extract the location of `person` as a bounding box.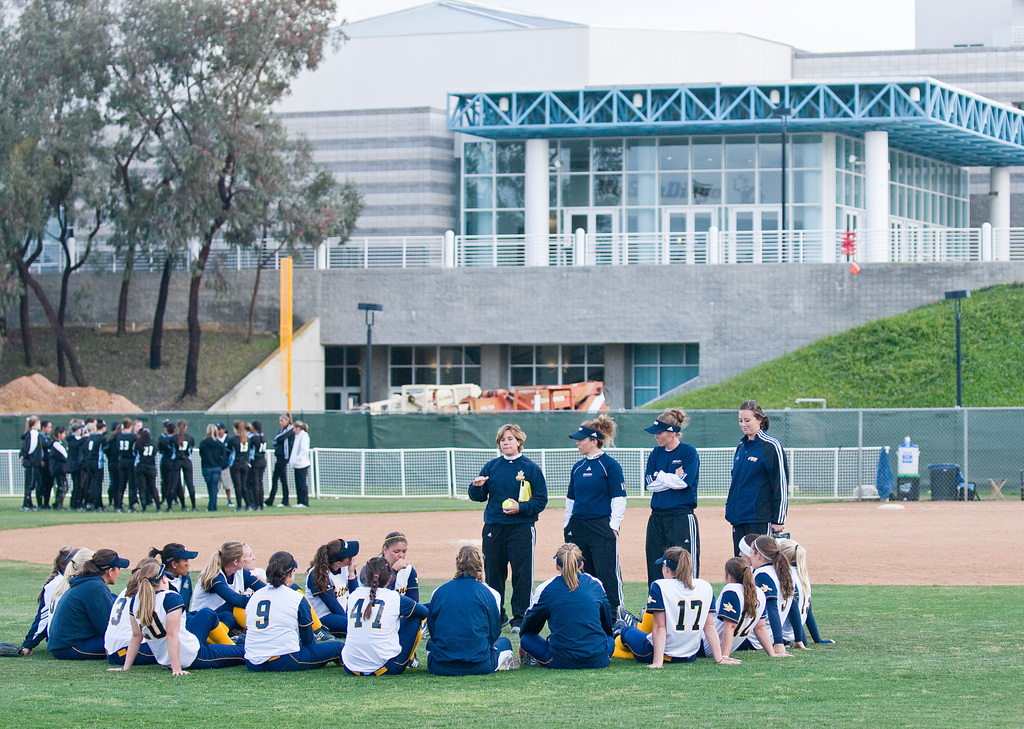
left=426, top=546, right=511, bottom=676.
